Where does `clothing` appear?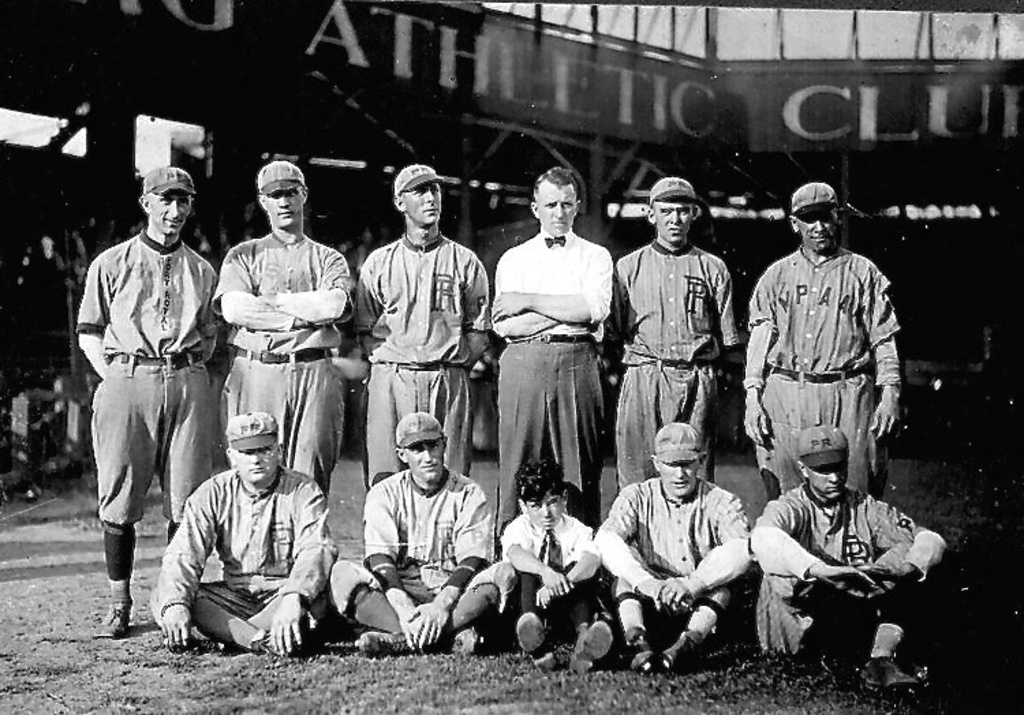
Appears at left=603, top=239, right=751, bottom=487.
